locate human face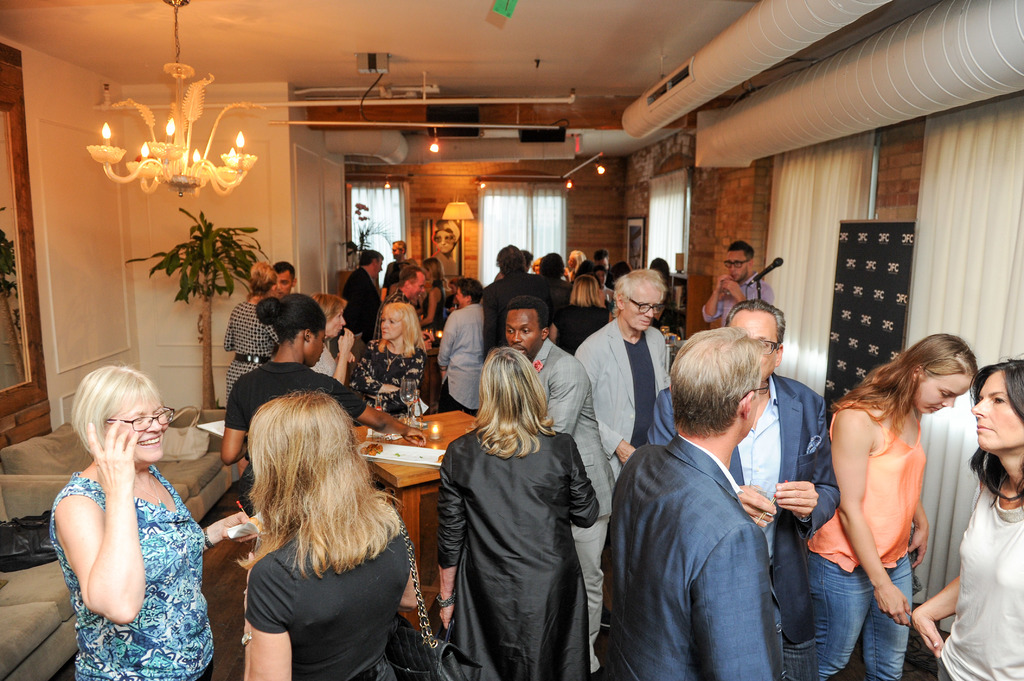
(left=621, top=292, right=662, bottom=332)
